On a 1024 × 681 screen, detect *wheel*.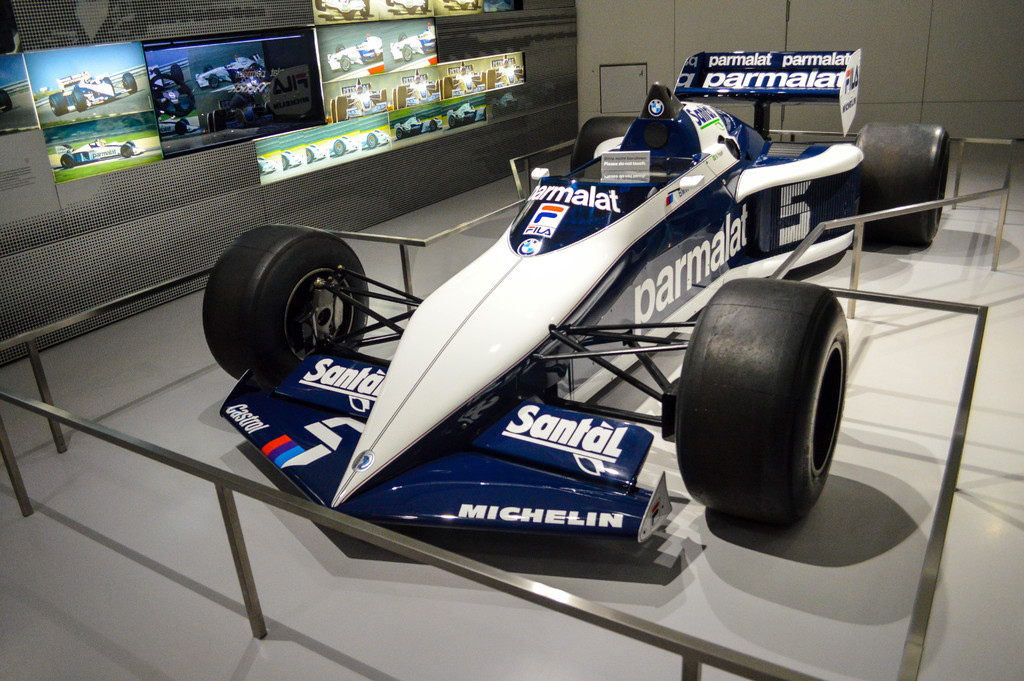
Rect(206, 113, 212, 133).
